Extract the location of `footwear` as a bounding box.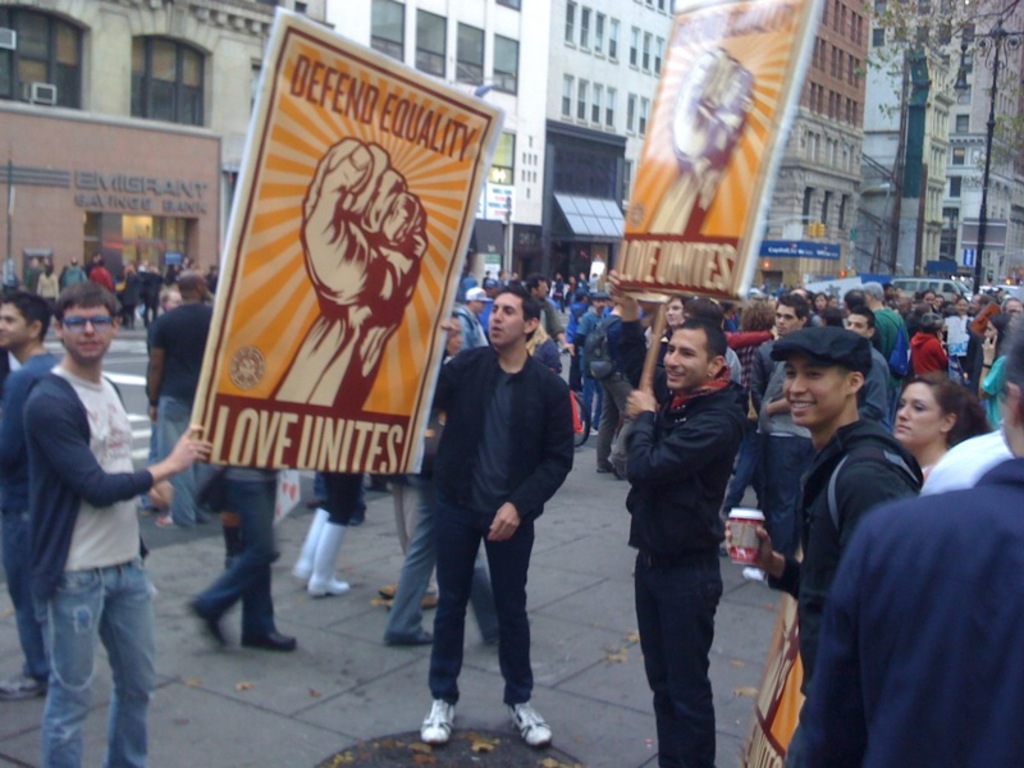
<region>416, 692, 460, 745</region>.
